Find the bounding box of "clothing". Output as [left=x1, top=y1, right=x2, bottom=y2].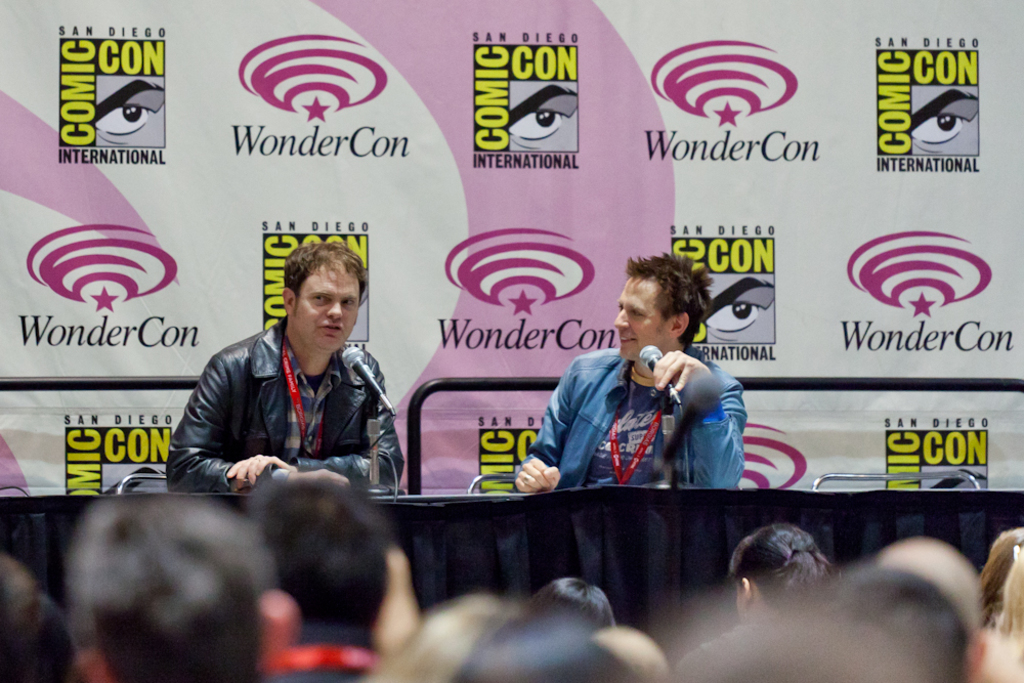
[left=165, top=314, right=404, bottom=492].
